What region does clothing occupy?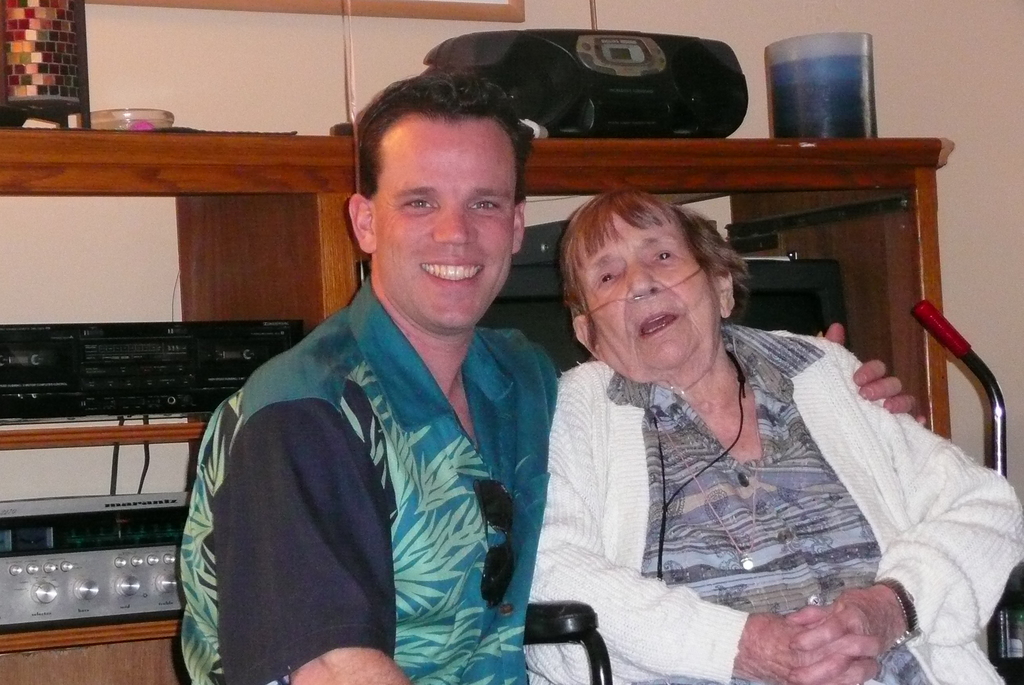
box(169, 266, 559, 684).
